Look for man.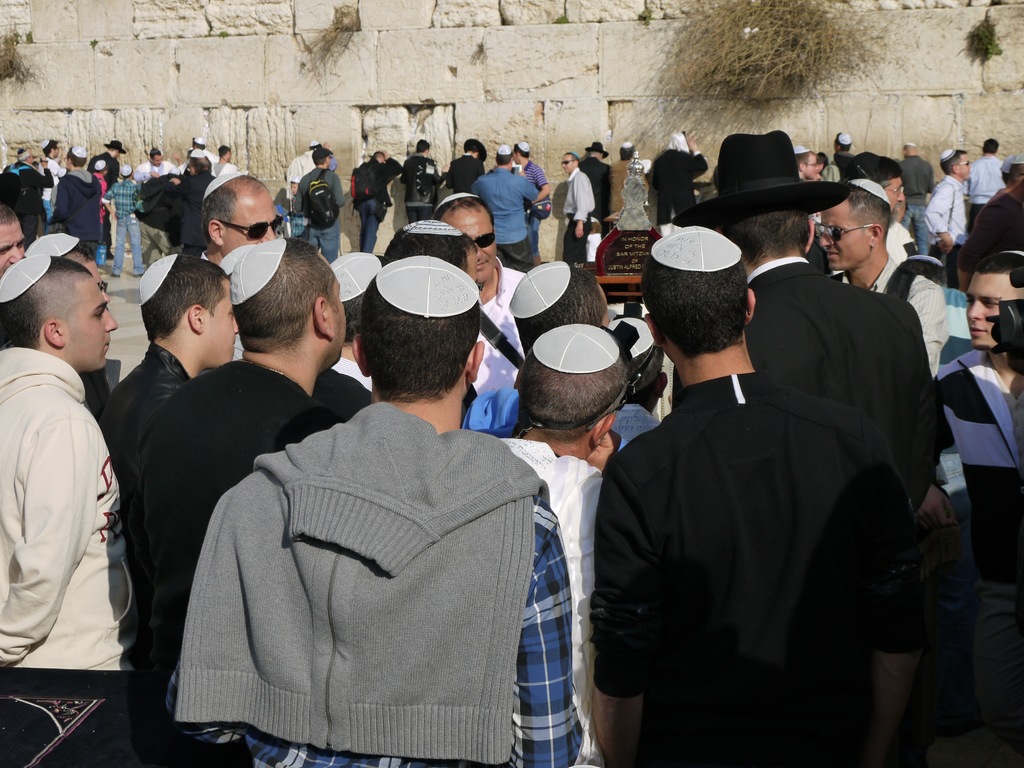
Found: l=284, t=141, r=323, b=197.
